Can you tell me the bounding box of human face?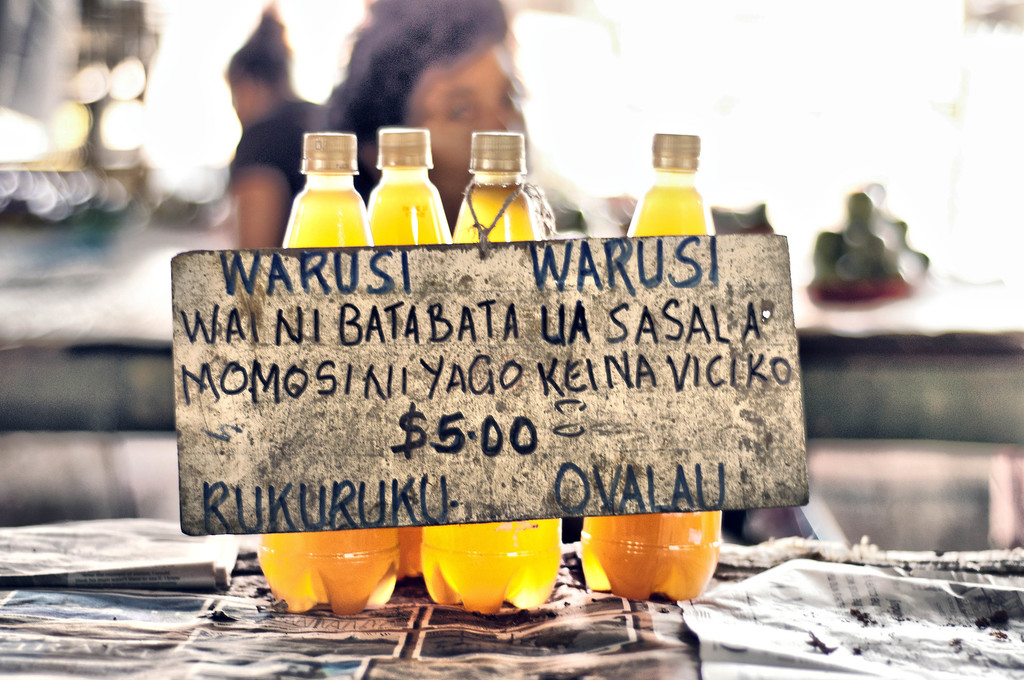
(left=406, top=41, right=524, bottom=213).
